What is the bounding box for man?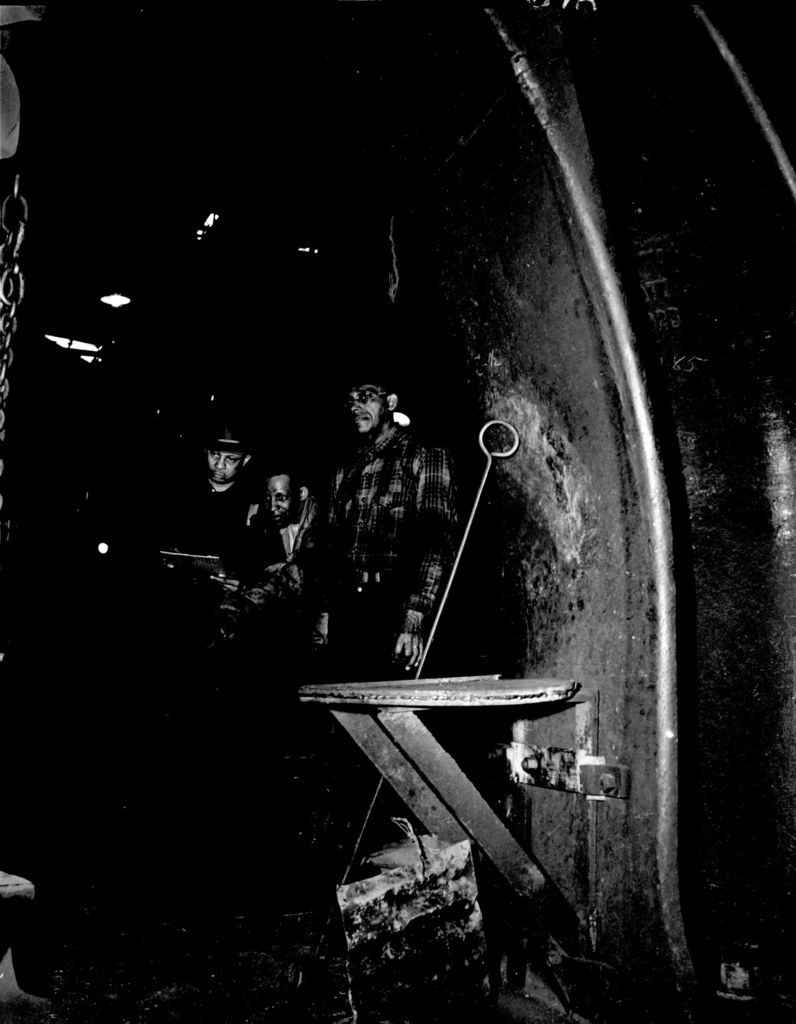
305,363,458,684.
